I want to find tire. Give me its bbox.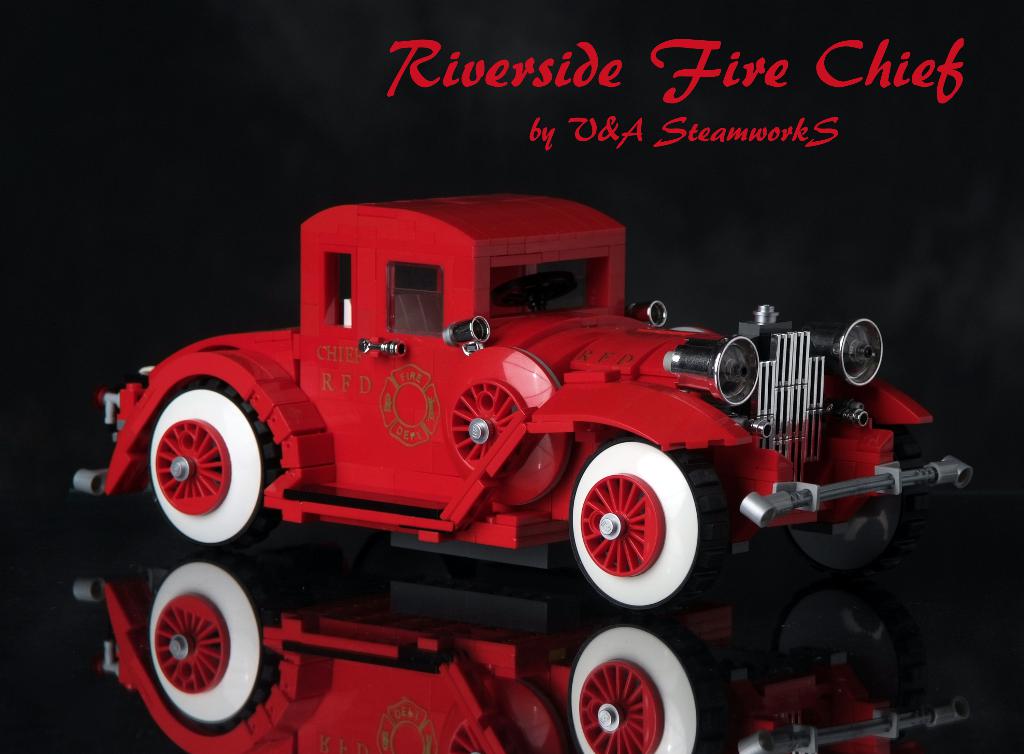
755,489,912,583.
